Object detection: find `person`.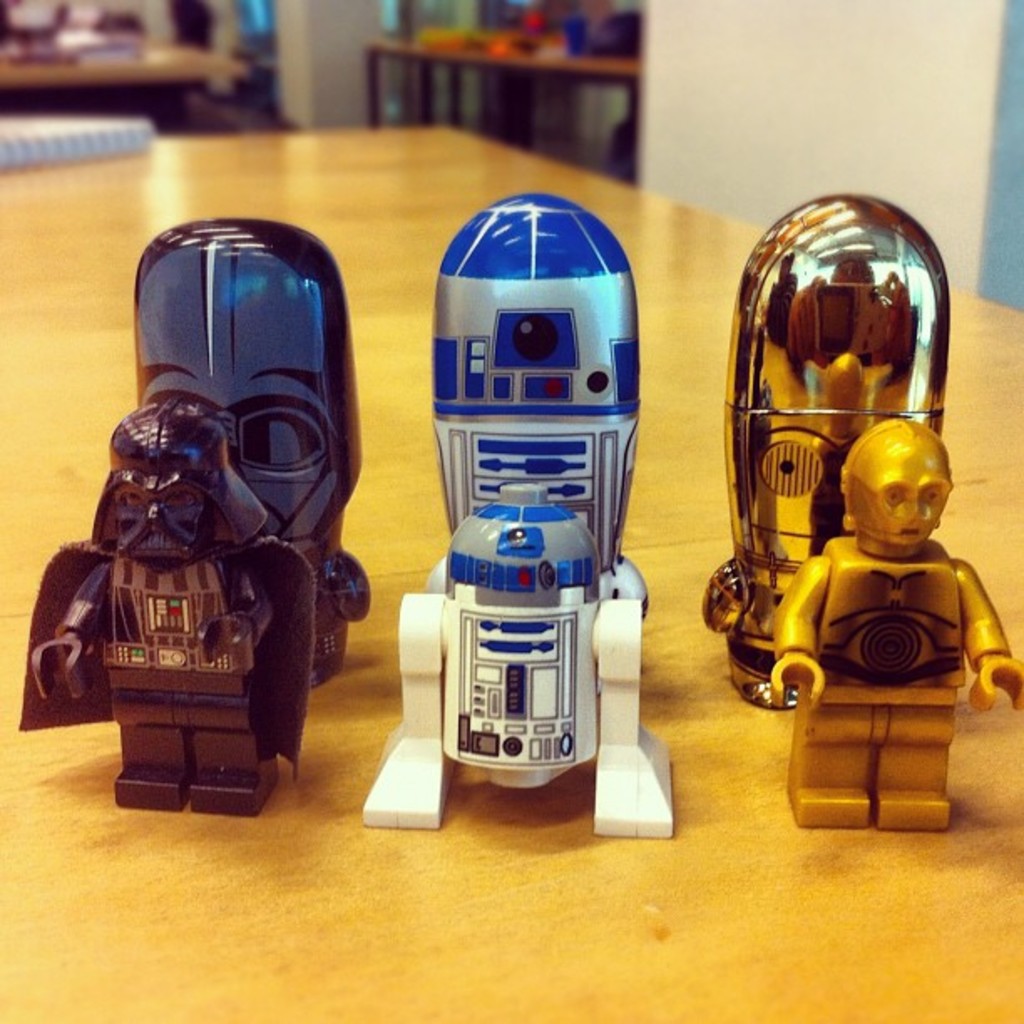
<bbox>30, 407, 276, 820</bbox>.
